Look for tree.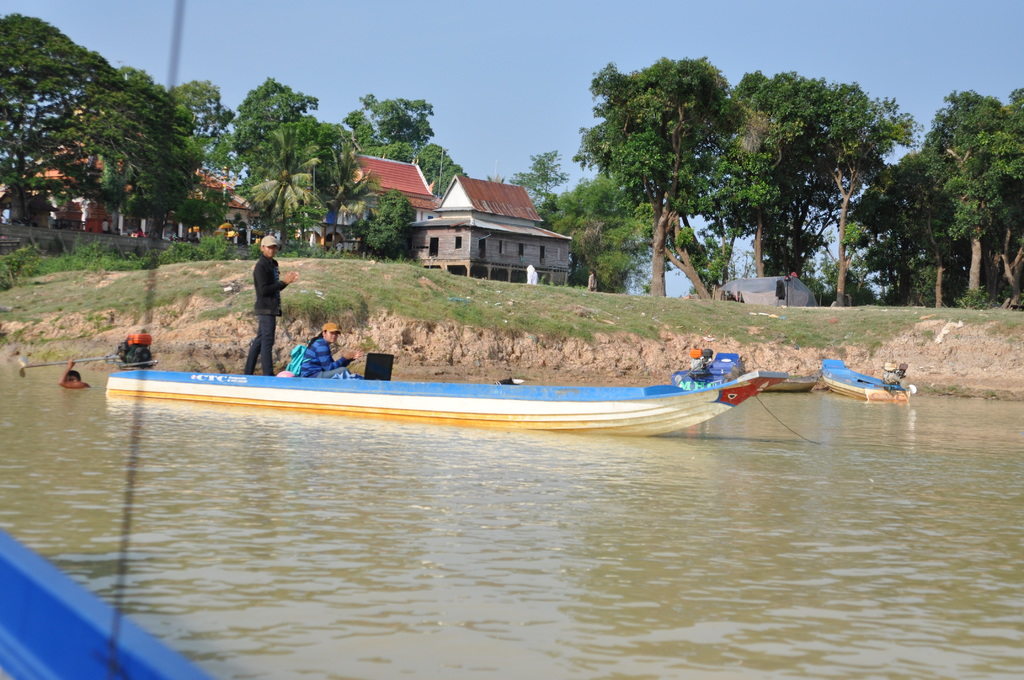
Found: pyautogui.locateOnScreen(232, 76, 362, 238).
